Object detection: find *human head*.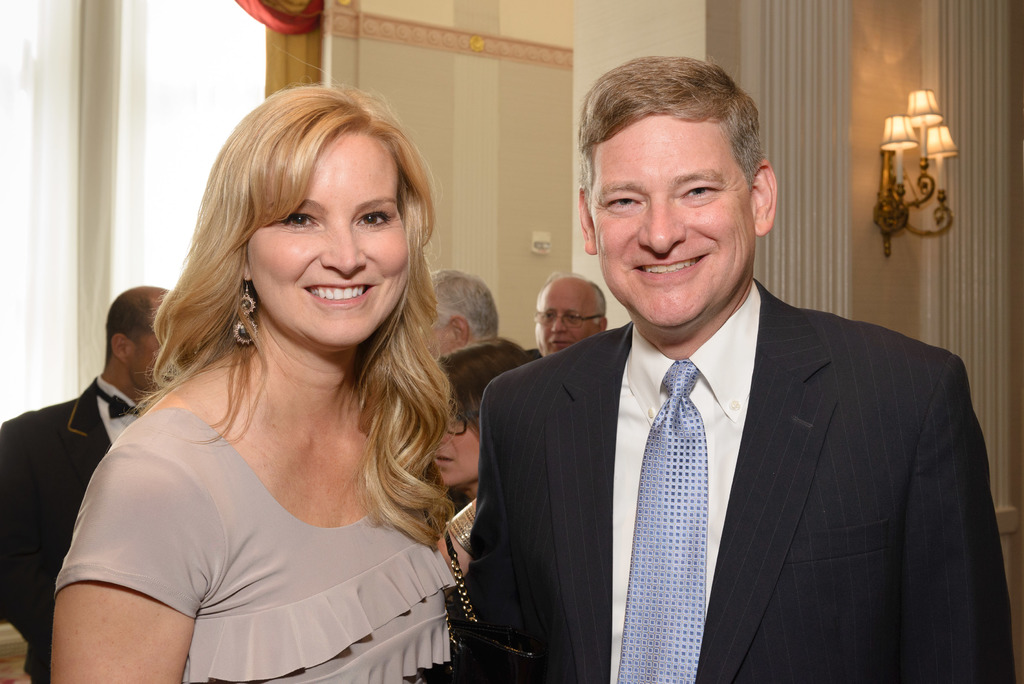
pyautogui.locateOnScreen(107, 288, 174, 393).
